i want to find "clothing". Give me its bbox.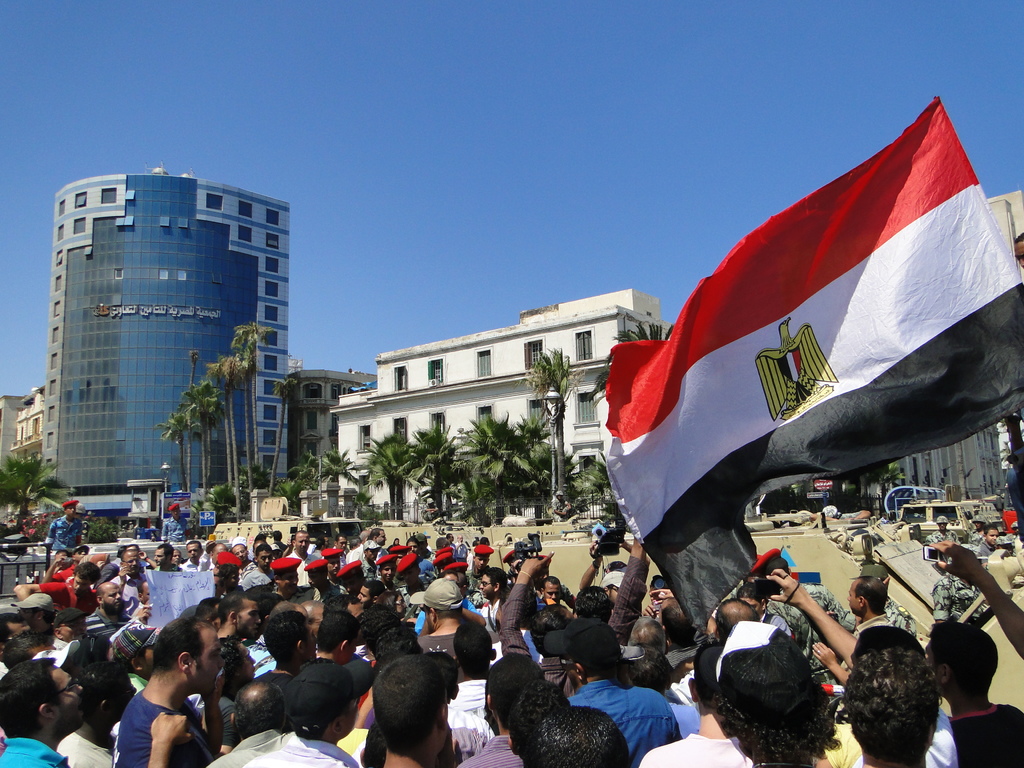
110, 688, 204, 767.
